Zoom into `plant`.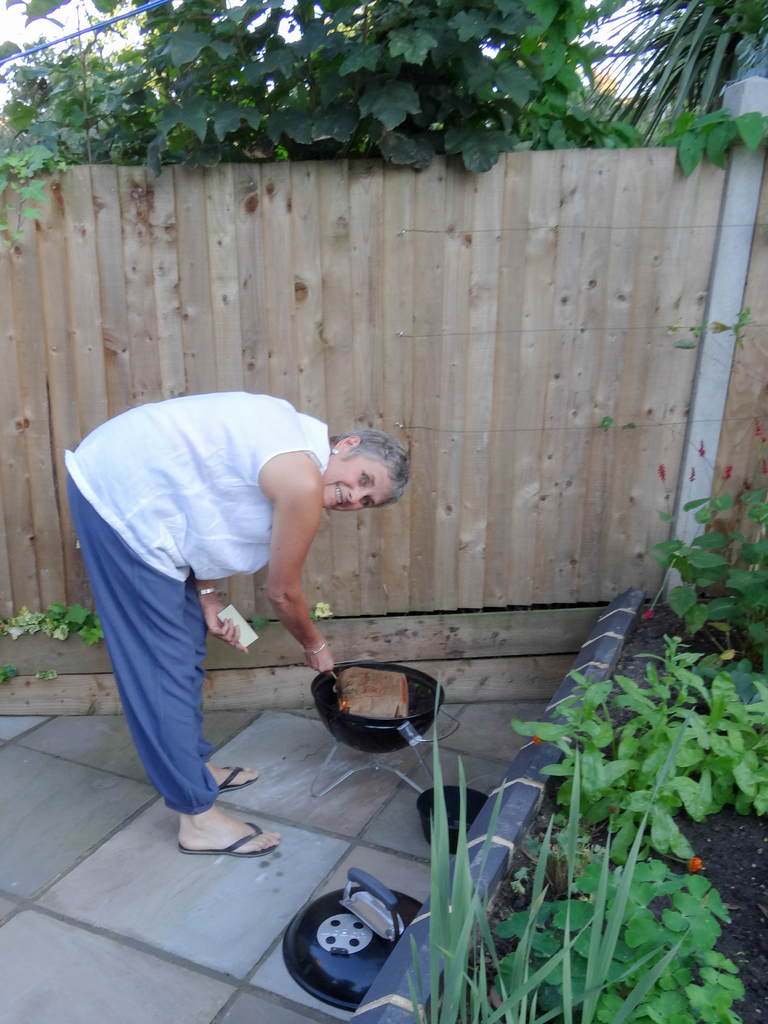
Zoom target: bbox=(410, 564, 733, 1023).
